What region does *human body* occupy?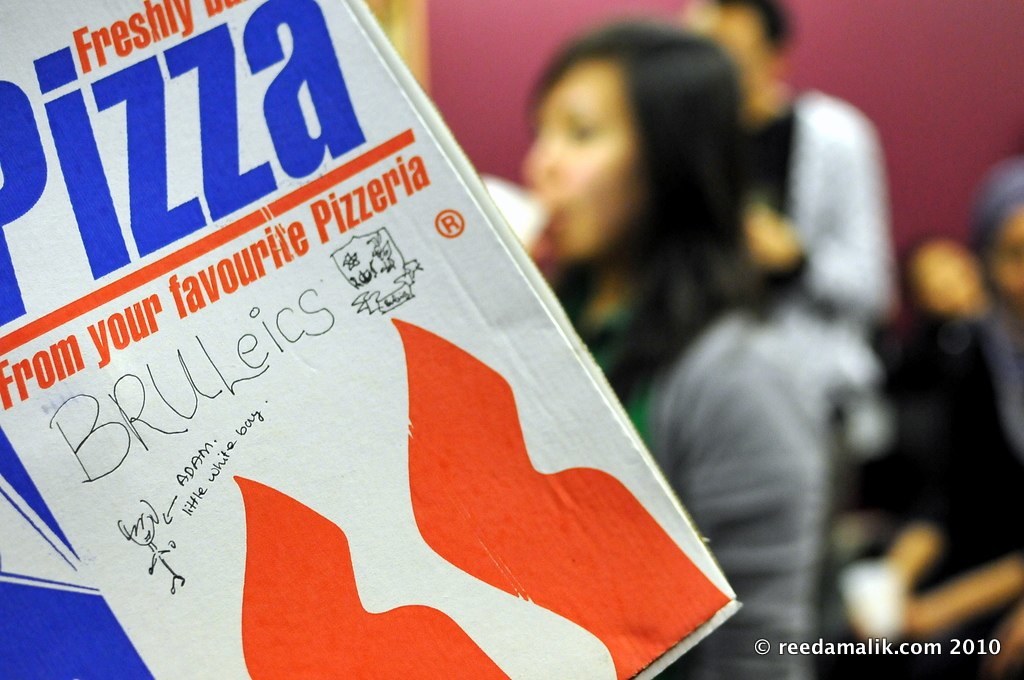
x1=512 y1=22 x2=832 y2=679.
